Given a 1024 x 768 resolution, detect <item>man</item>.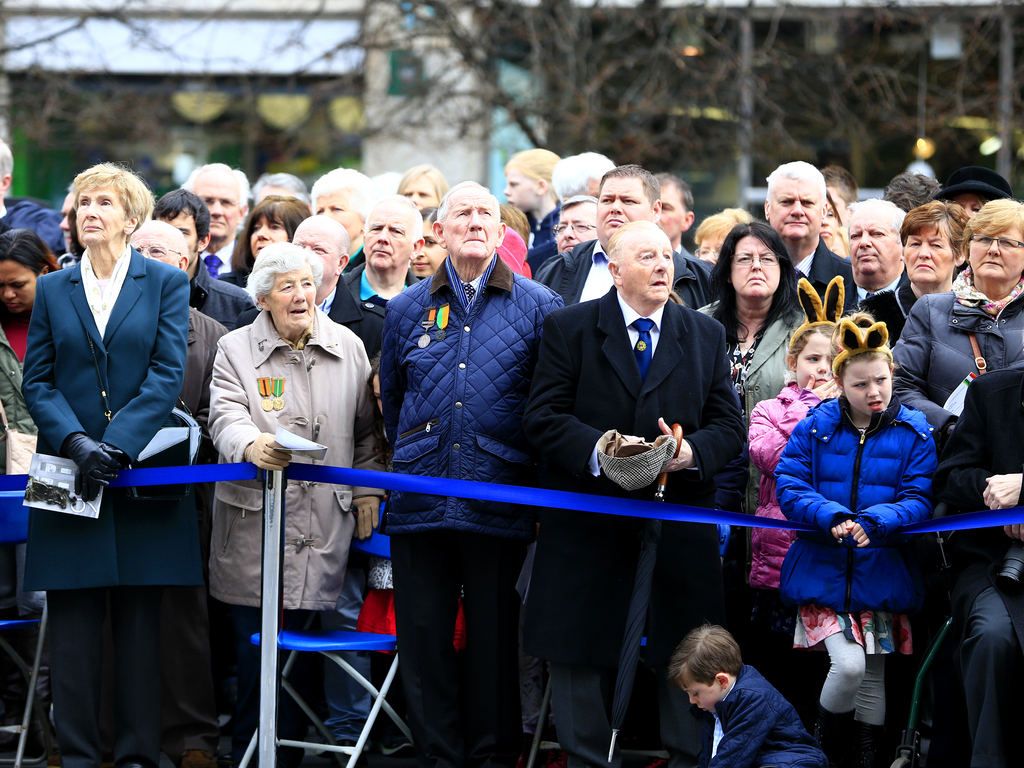
52, 178, 79, 269.
